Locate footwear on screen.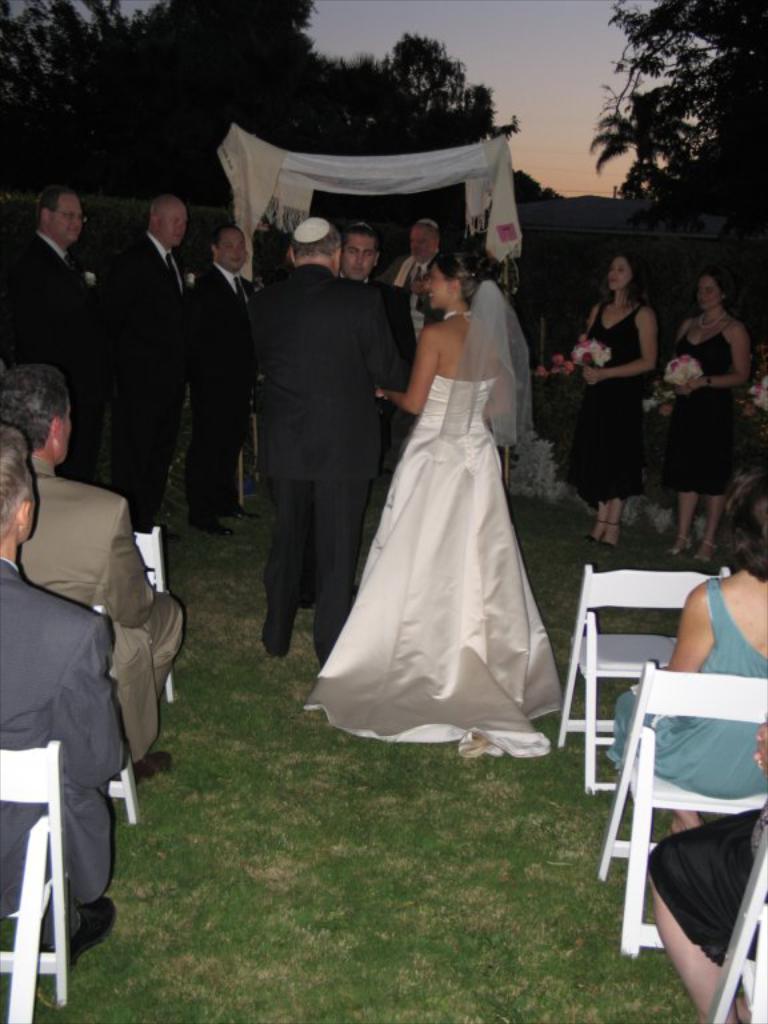
On screen at [577, 529, 625, 553].
